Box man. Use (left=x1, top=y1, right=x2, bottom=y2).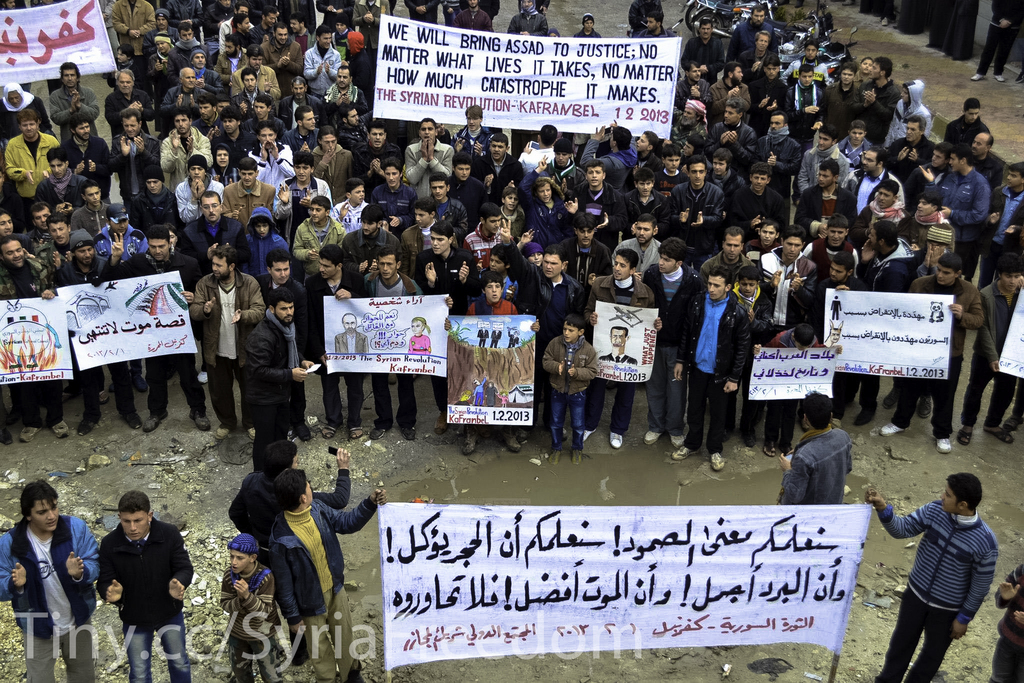
(left=424, top=226, right=480, bottom=432).
